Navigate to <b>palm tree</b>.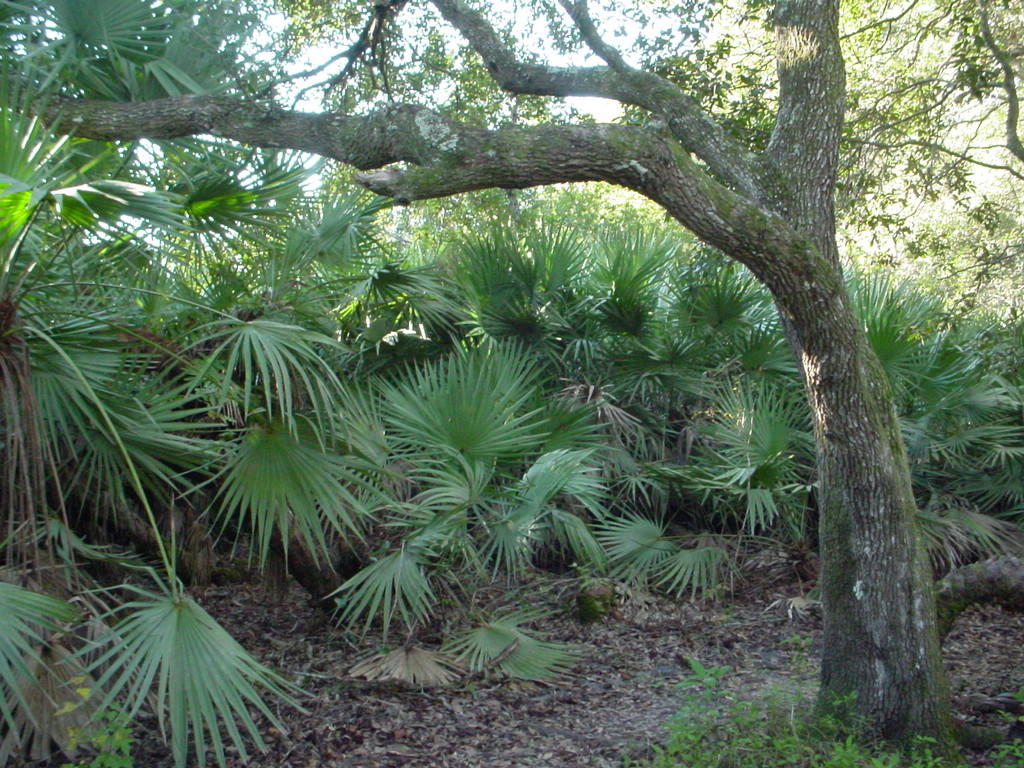
Navigation target: region(322, 197, 473, 334).
